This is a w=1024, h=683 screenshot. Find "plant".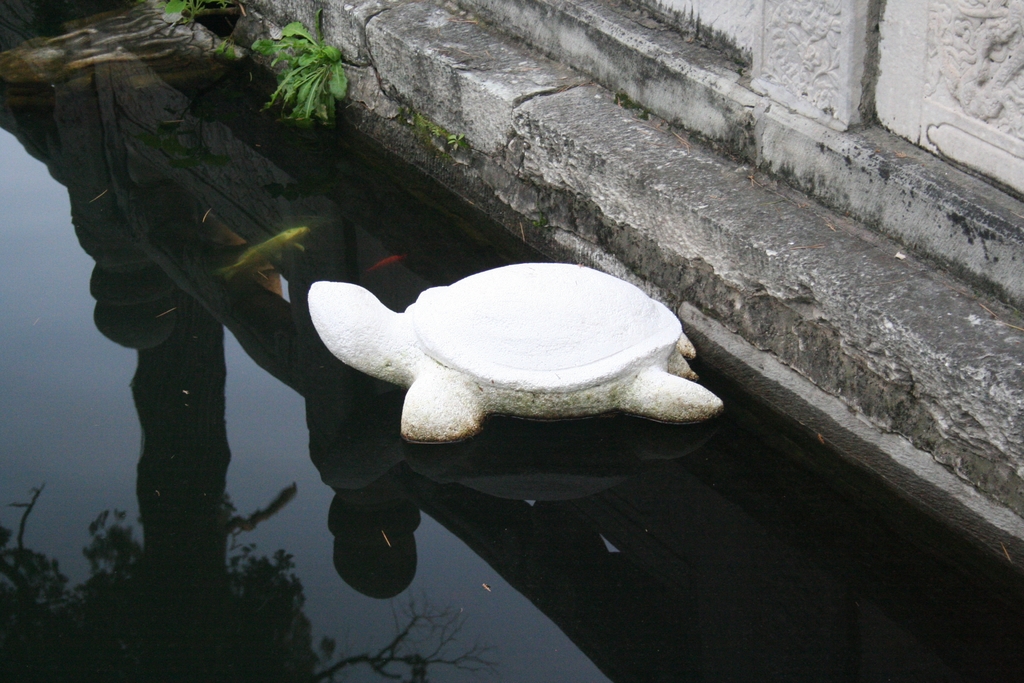
Bounding box: l=255, t=19, r=351, b=120.
